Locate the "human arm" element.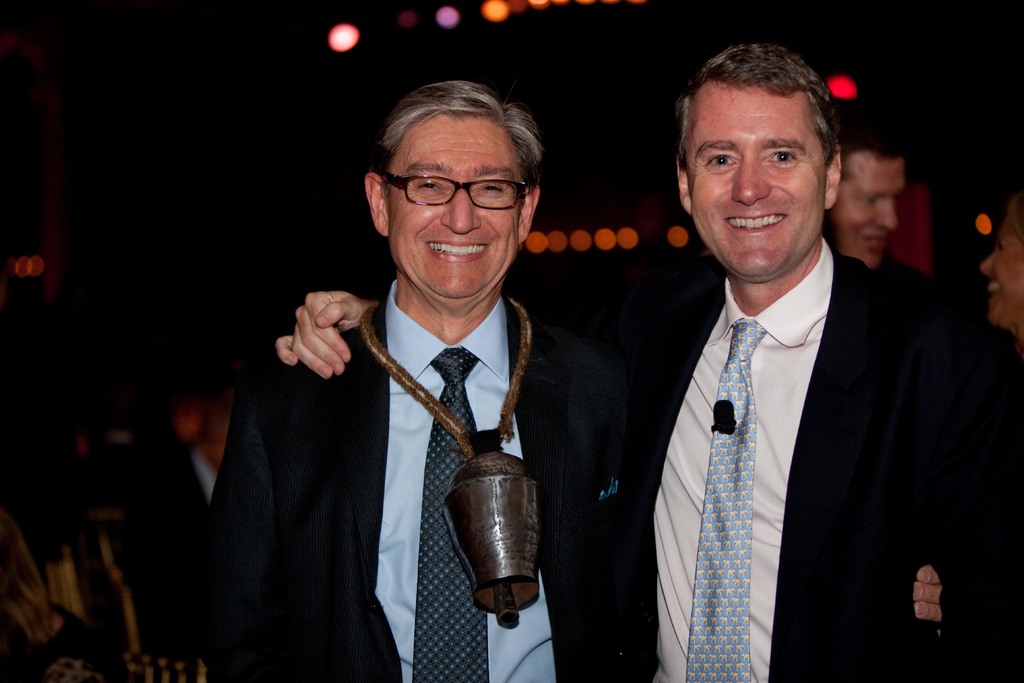
Element bbox: crop(909, 554, 947, 624).
